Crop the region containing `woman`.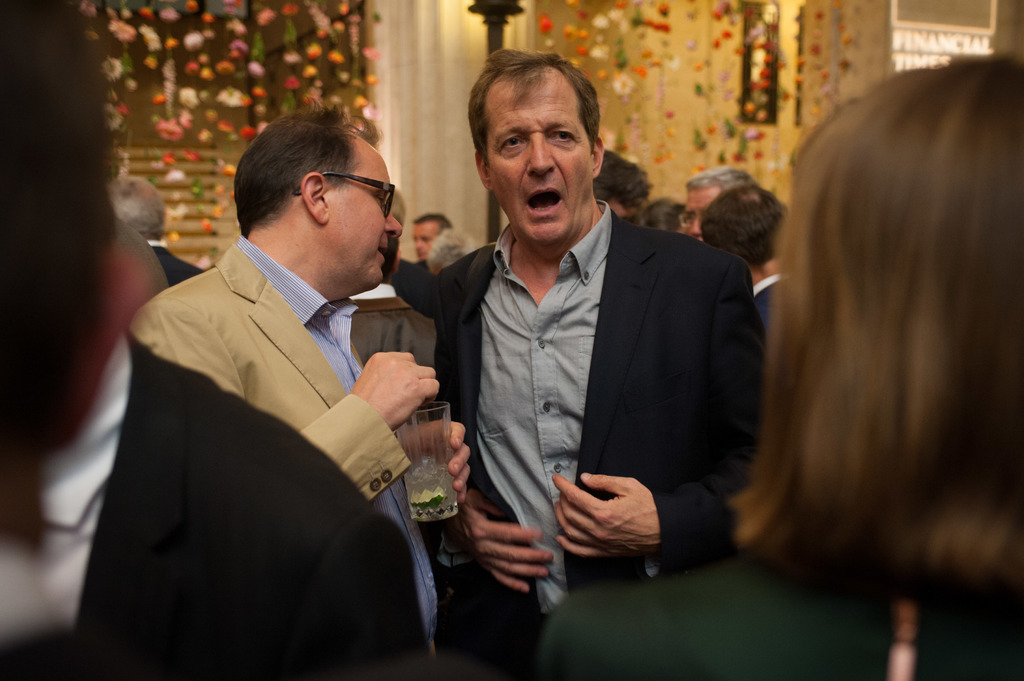
Crop region: bbox=(540, 51, 1023, 680).
